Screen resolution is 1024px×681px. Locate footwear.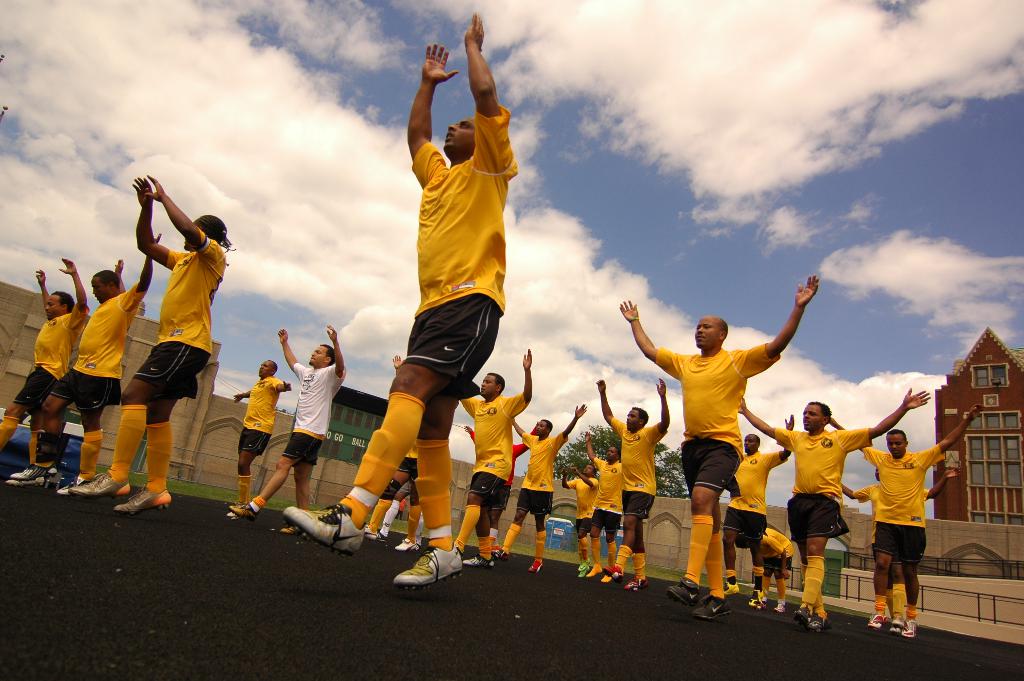
891:614:903:625.
